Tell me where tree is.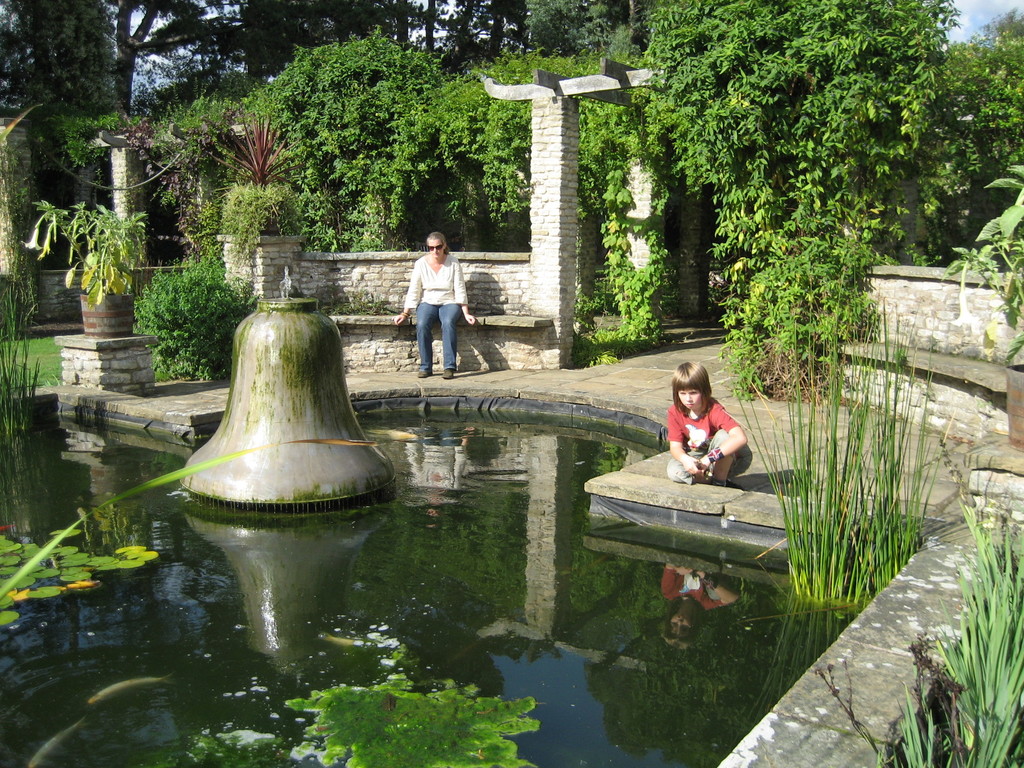
tree is at locate(409, 63, 541, 246).
